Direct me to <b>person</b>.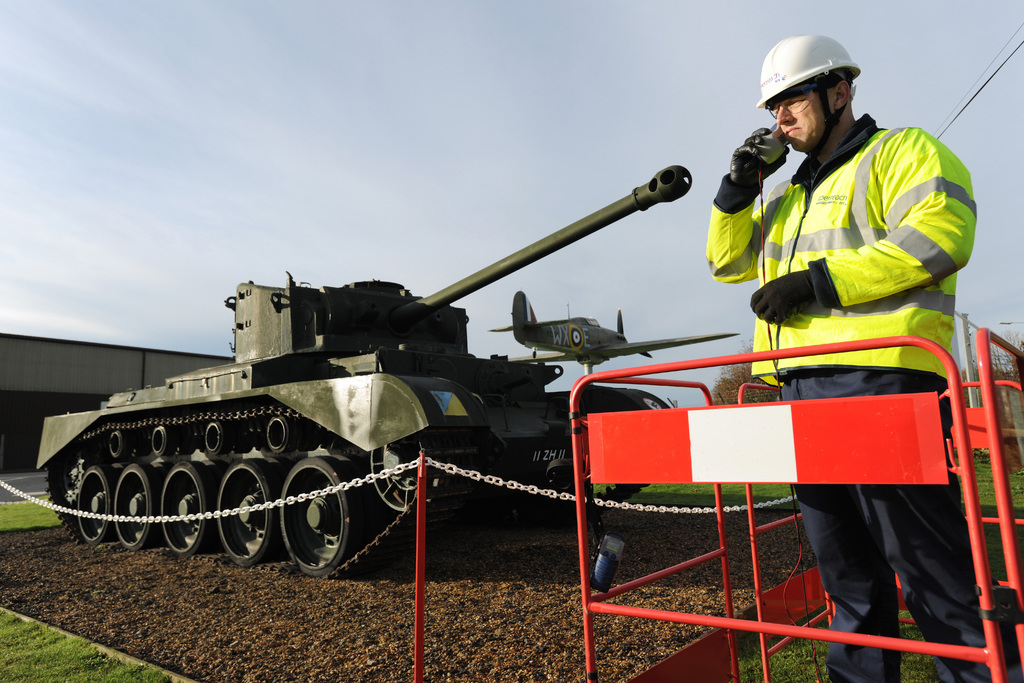
Direction: [left=703, top=36, right=991, bottom=682].
